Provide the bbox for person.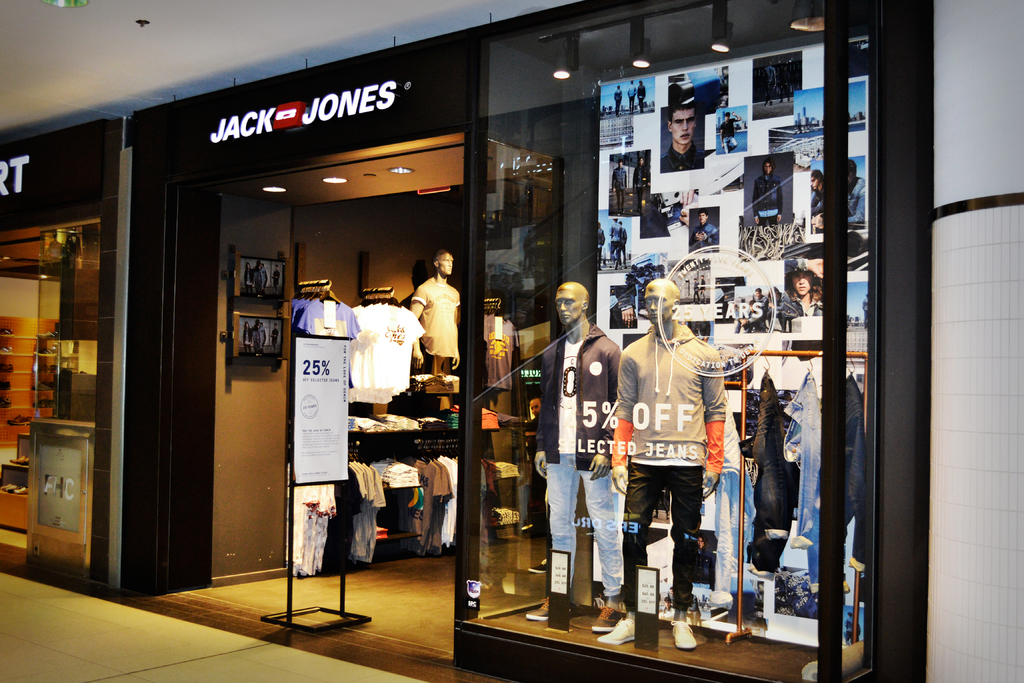
[x1=410, y1=247, x2=458, y2=409].
